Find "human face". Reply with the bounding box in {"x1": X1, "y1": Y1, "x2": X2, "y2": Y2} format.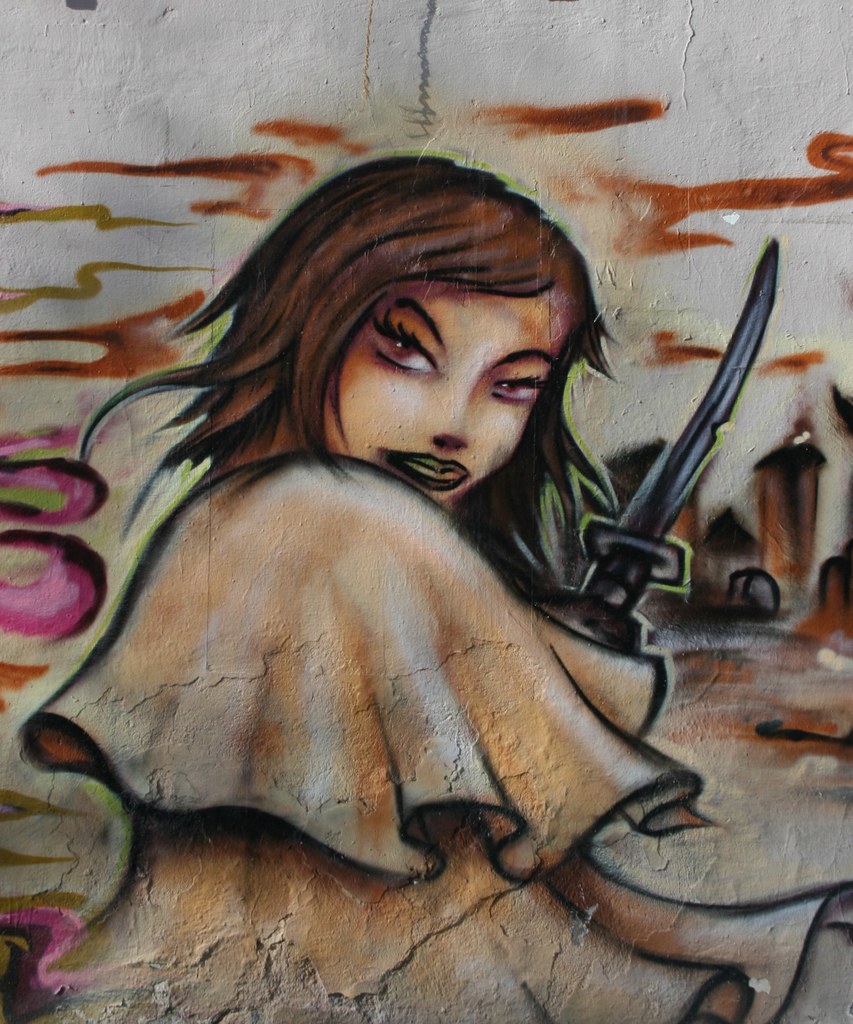
{"x1": 325, "y1": 290, "x2": 585, "y2": 498}.
